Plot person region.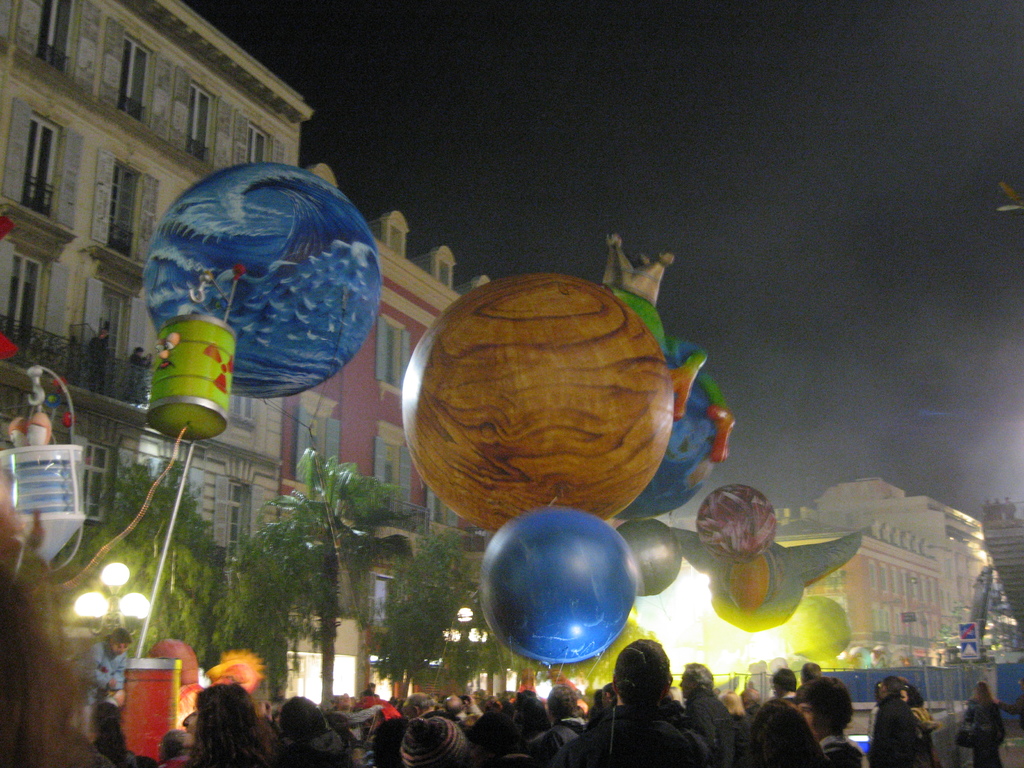
Plotted at bbox=(73, 626, 132, 739).
